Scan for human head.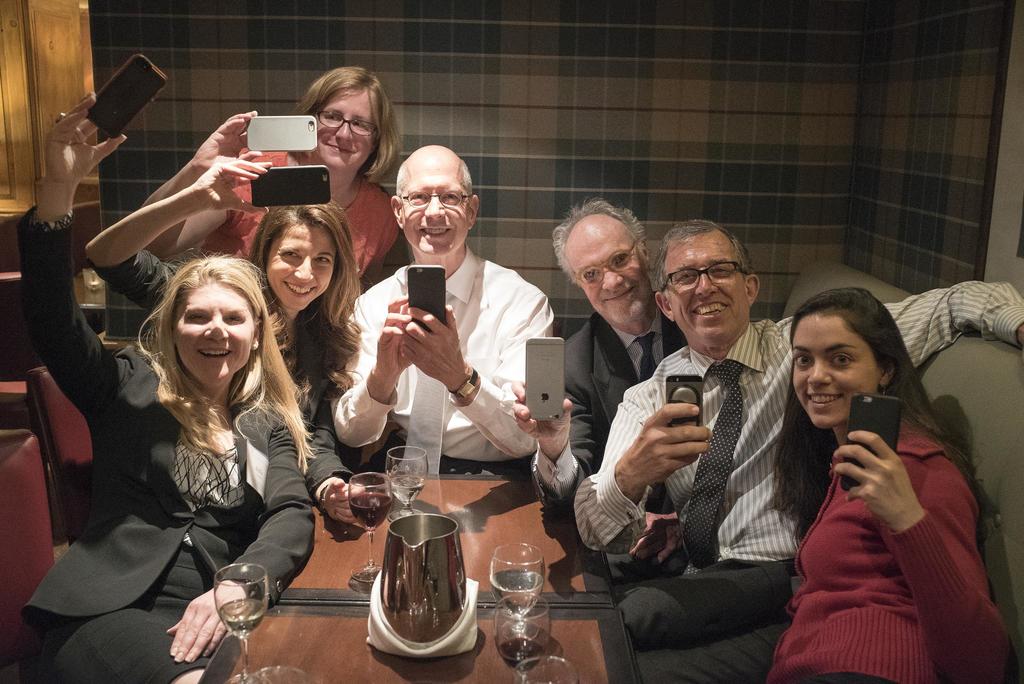
Scan result: pyautogui.locateOnScreen(386, 142, 484, 259).
